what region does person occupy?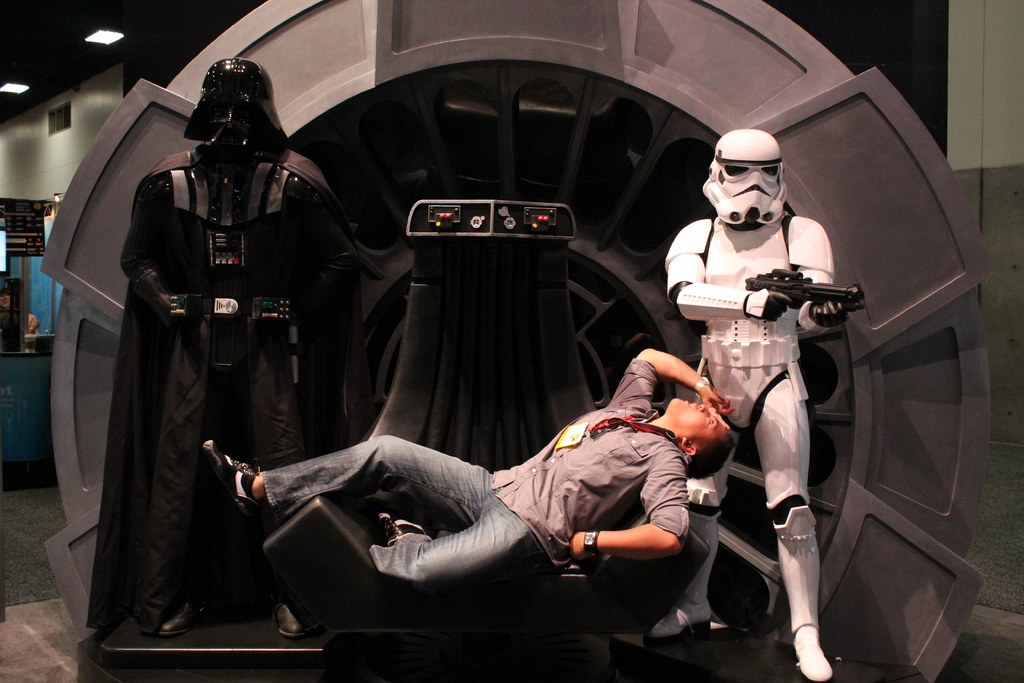
Rect(685, 130, 859, 679).
